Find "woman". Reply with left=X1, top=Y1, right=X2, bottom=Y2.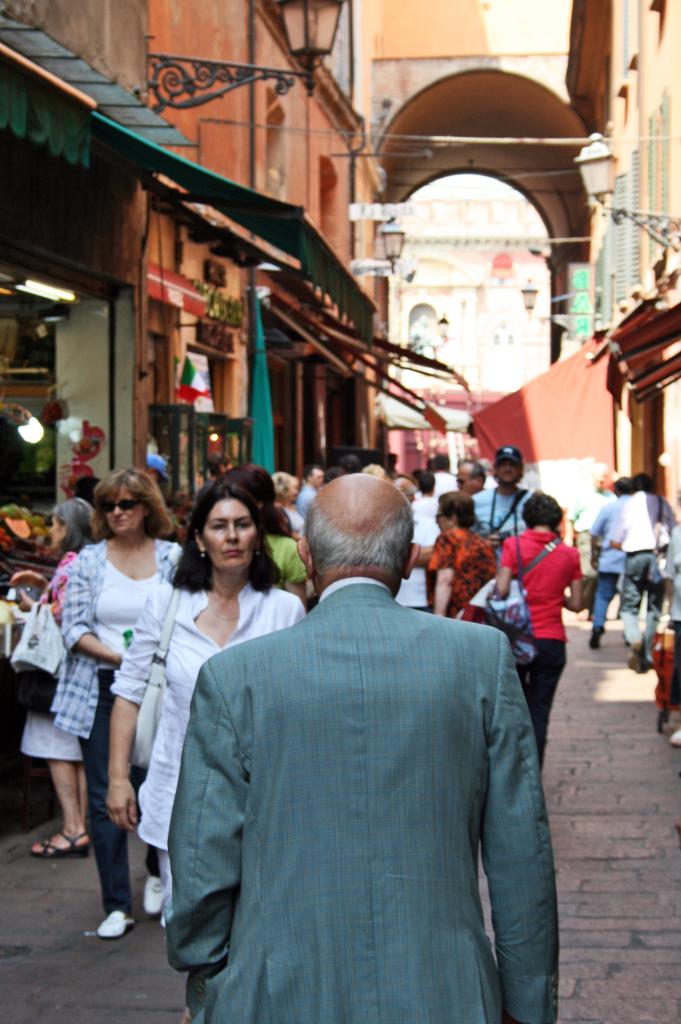
left=100, top=485, right=316, bottom=912.
